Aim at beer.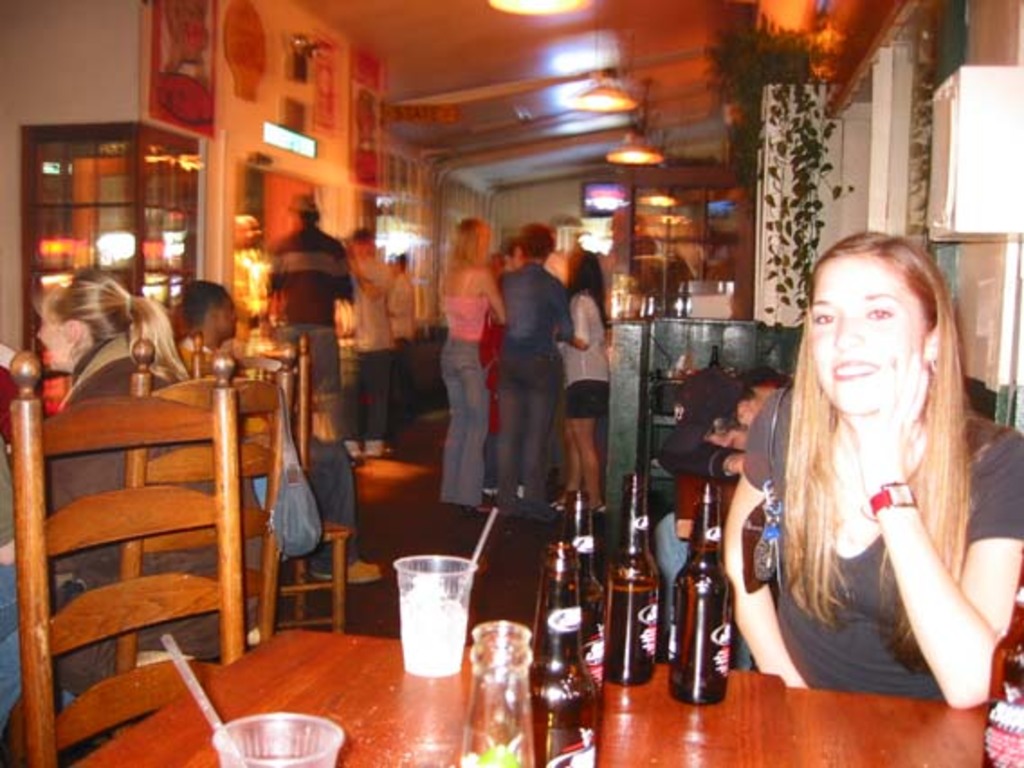
Aimed at <bbox>590, 469, 660, 692</bbox>.
